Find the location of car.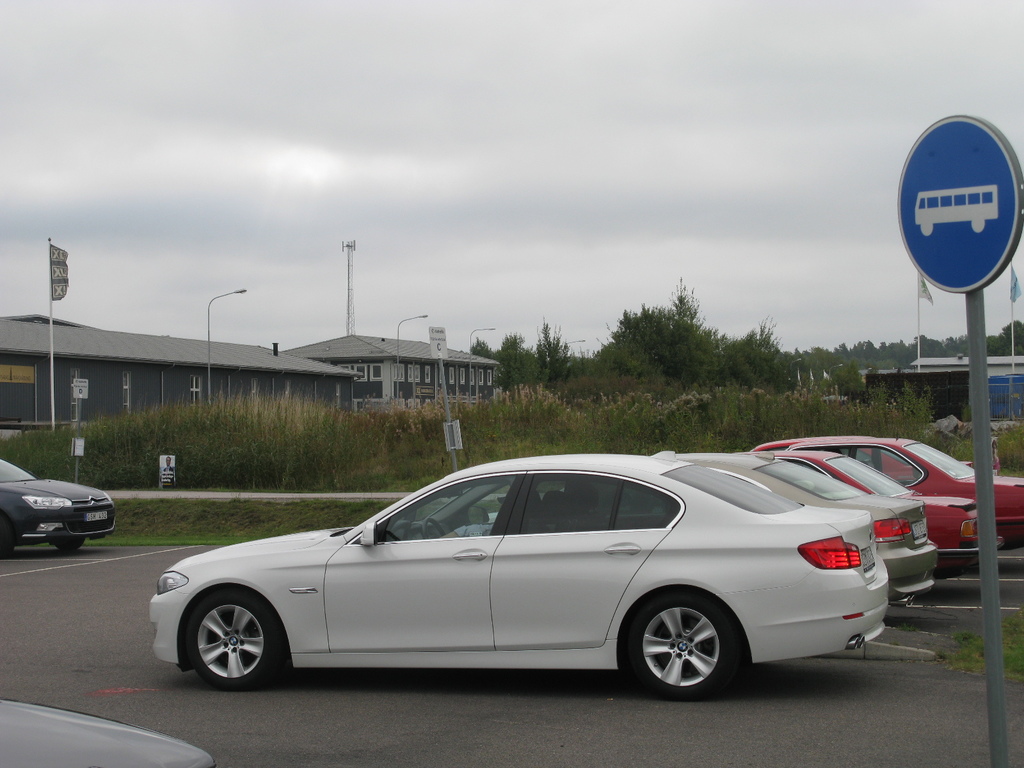
Location: [784, 436, 1023, 556].
